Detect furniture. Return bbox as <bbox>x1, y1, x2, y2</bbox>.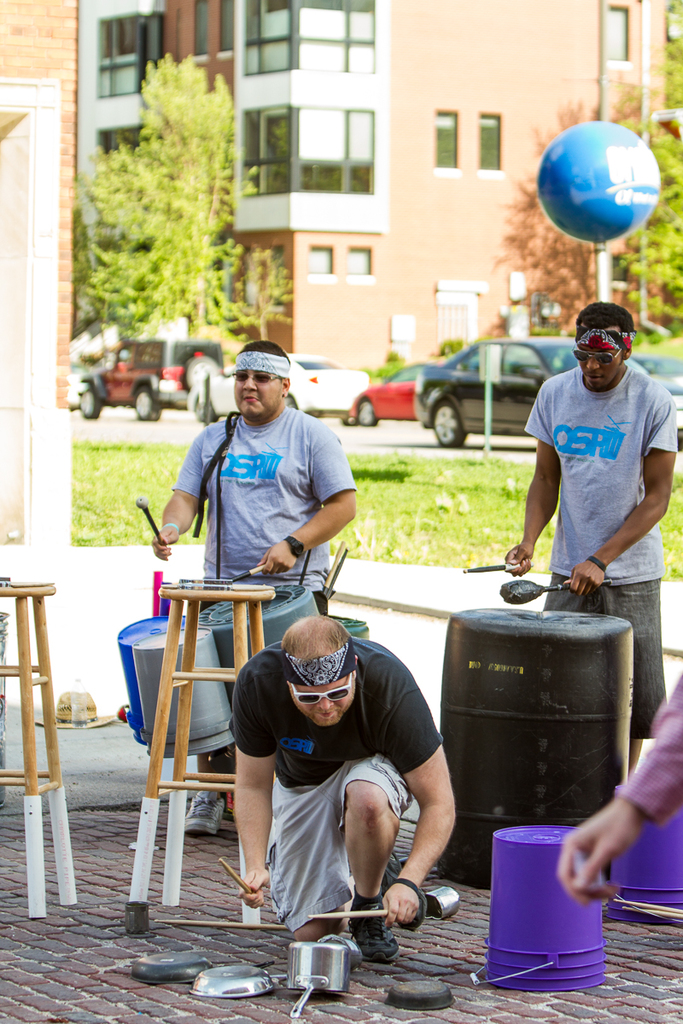
<bbox>116, 570, 282, 923</bbox>.
